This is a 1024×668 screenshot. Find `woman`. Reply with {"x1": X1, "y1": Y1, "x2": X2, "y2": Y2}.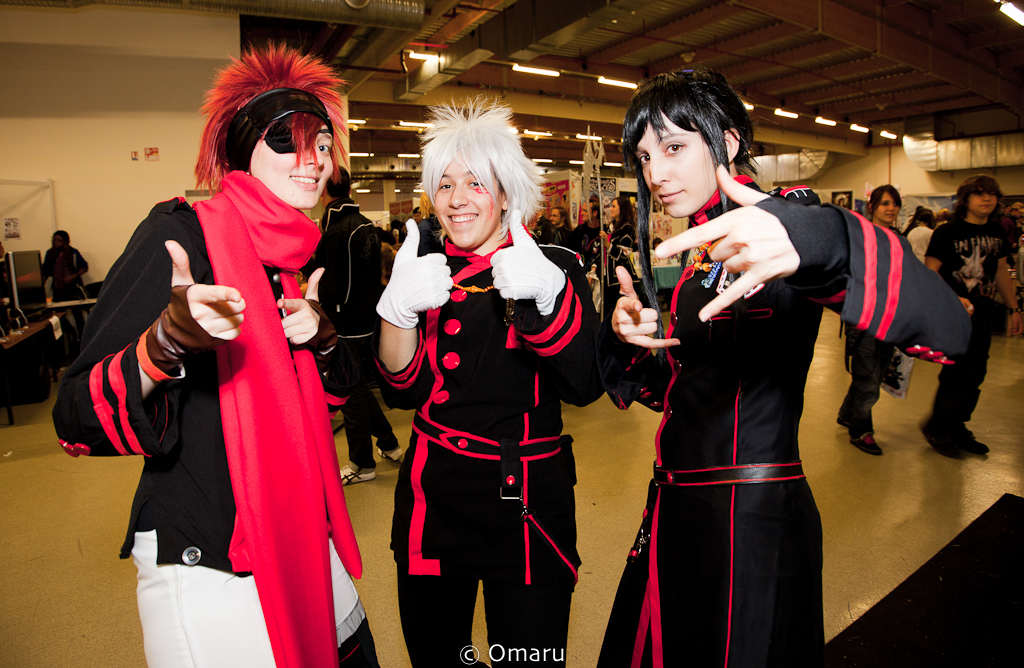
{"x1": 612, "y1": 69, "x2": 964, "y2": 658}.
